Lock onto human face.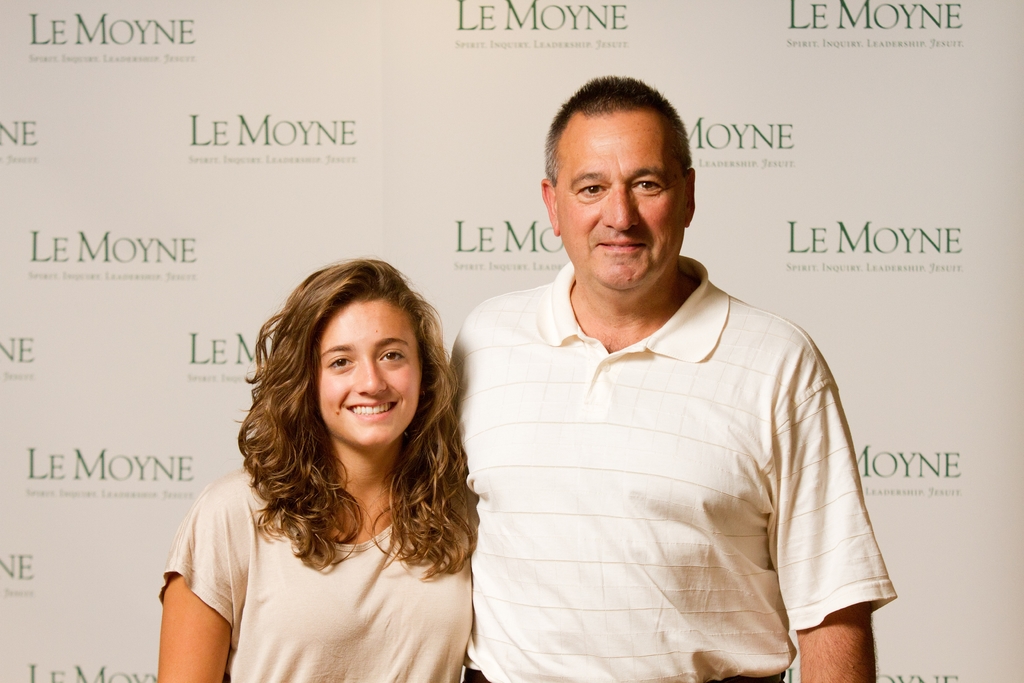
Locked: x1=563 y1=110 x2=687 y2=287.
